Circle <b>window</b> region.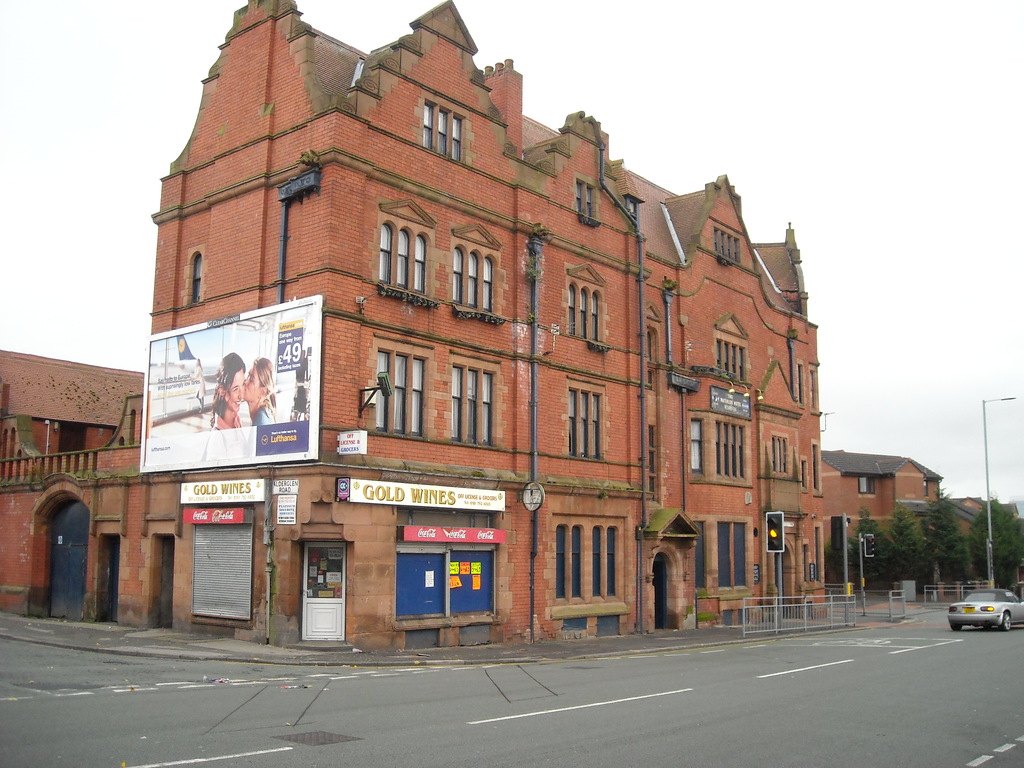
Region: region(708, 415, 752, 483).
